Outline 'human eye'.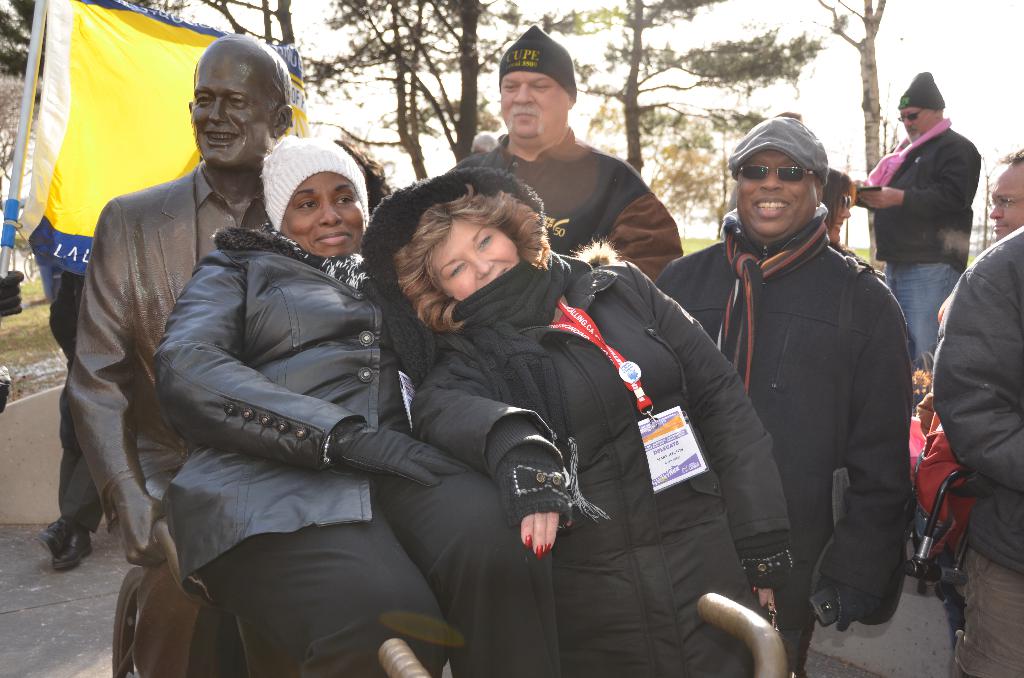
Outline: (x1=445, y1=261, x2=467, y2=278).
